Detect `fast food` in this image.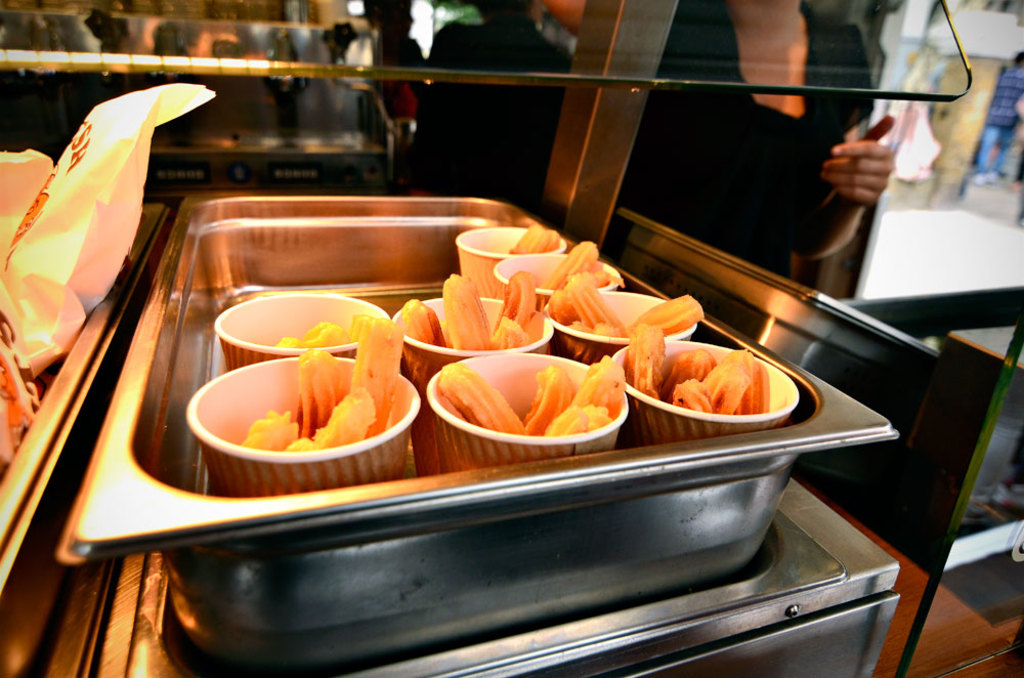
Detection: (x1=630, y1=322, x2=771, y2=417).
